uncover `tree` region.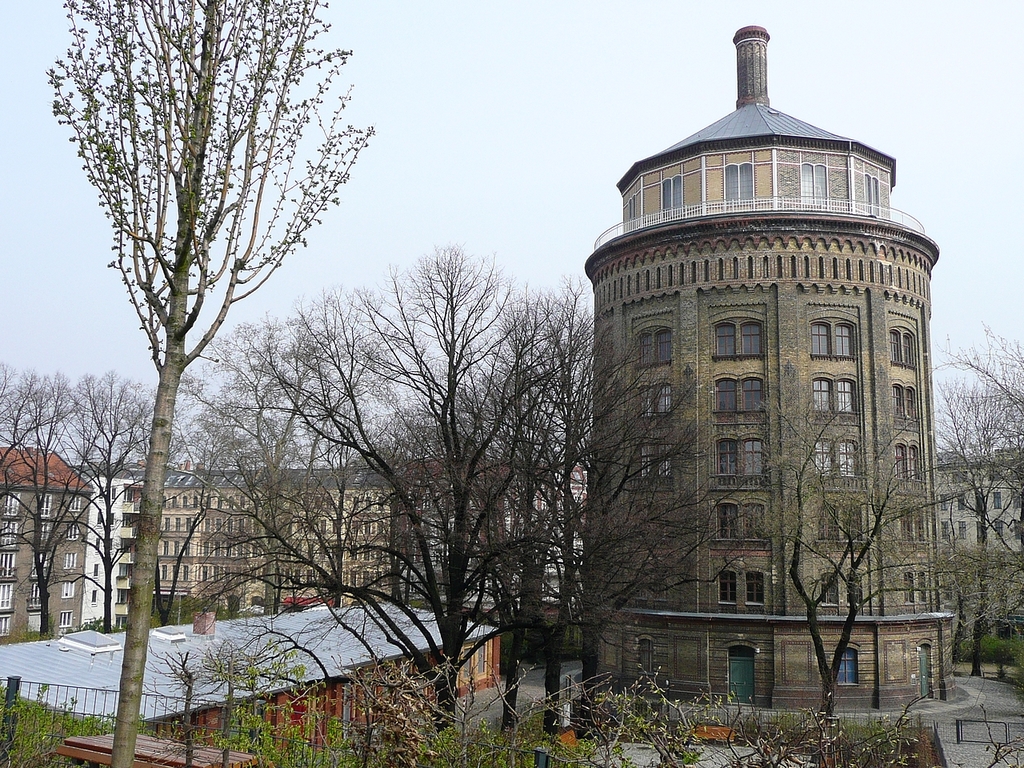
Uncovered: (left=50, top=50, right=311, bottom=652).
